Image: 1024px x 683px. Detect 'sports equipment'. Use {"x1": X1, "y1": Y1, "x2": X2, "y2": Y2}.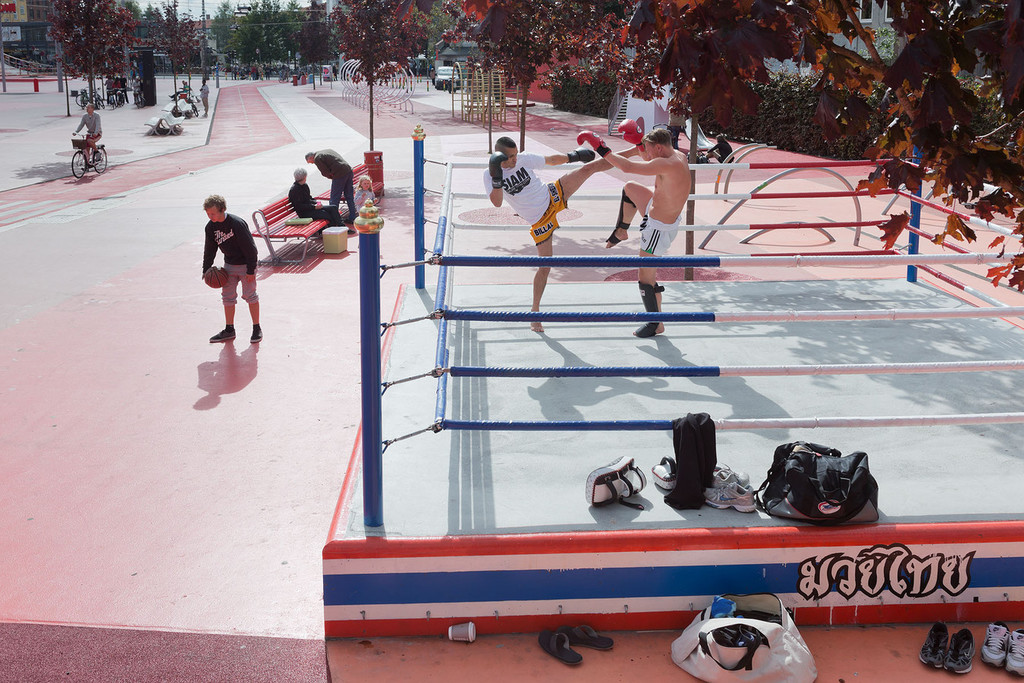
{"x1": 633, "y1": 279, "x2": 663, "y2": 341}.
